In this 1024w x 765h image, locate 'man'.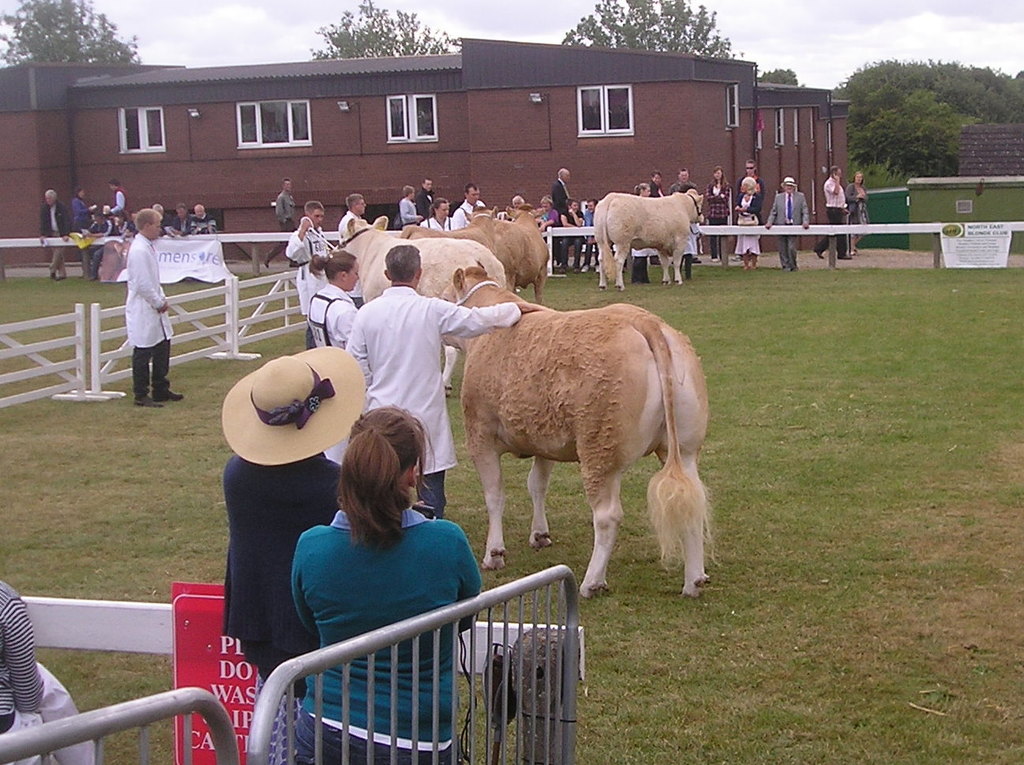
Bounding box: [left=760, top=171, right=814, bottom=271].
